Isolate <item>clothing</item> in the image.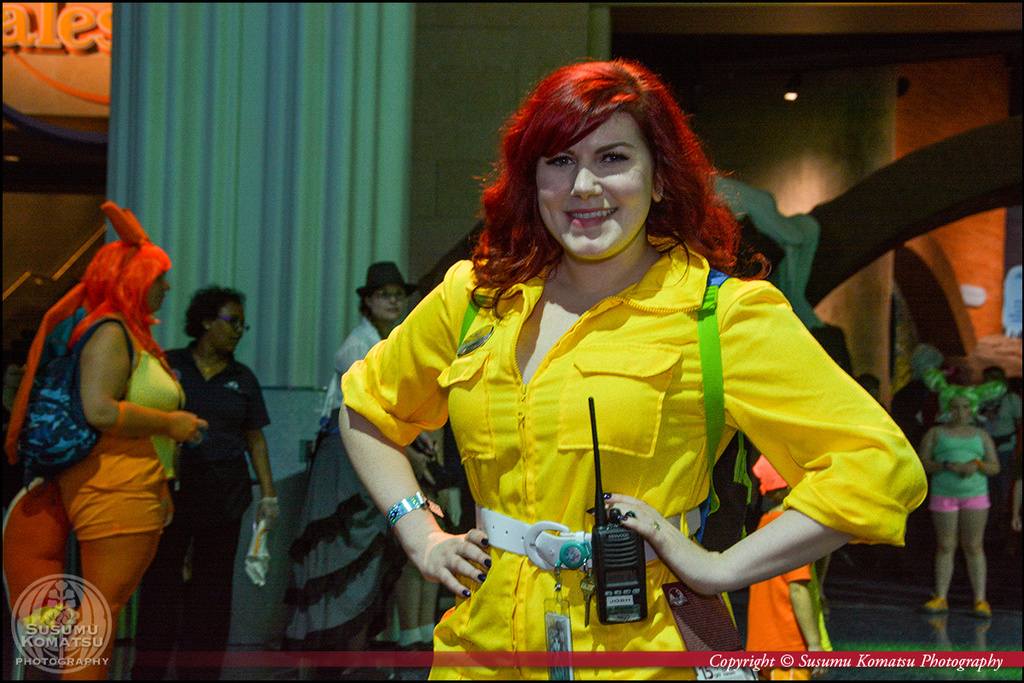
Isolated region: 394, 241, 950, 630.
